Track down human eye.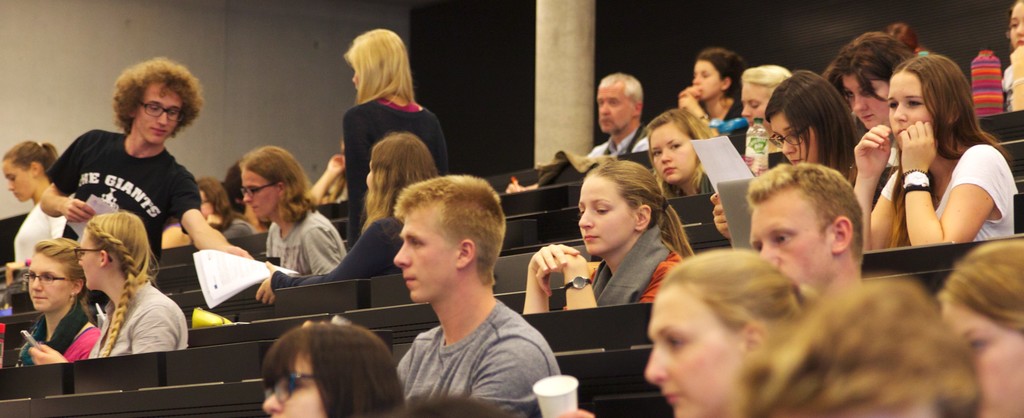
Tracked to x1=594 y1=205 x2=610 y2=217.
